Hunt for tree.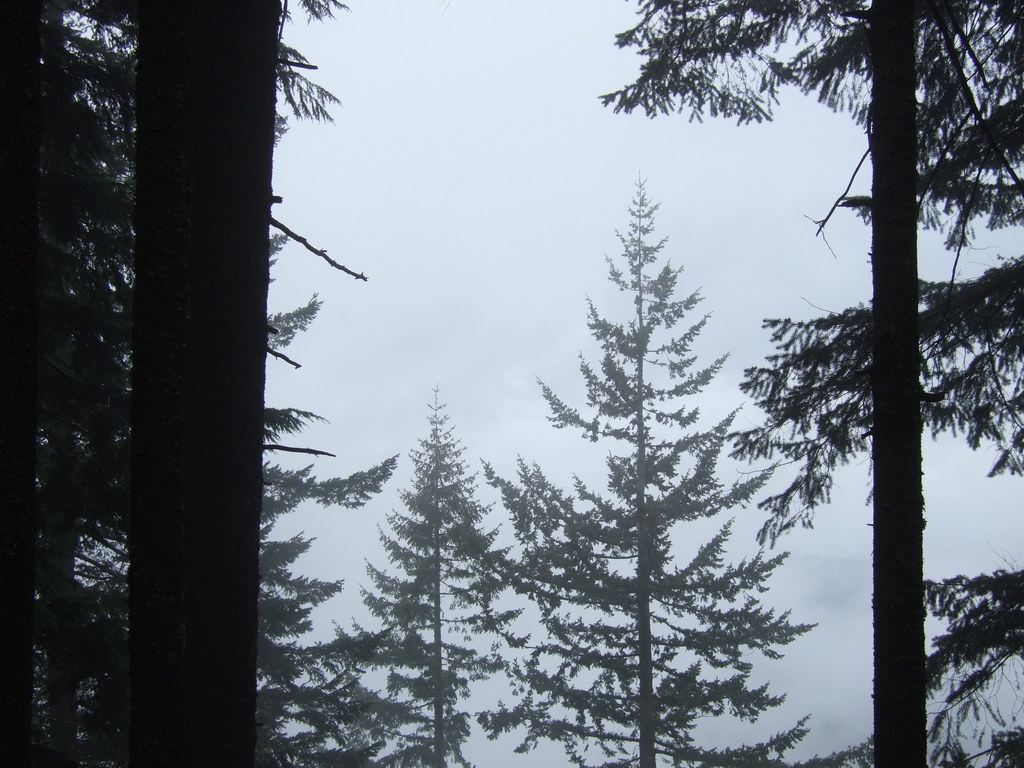
Hunted down at (584, 0, 1023, 767).
